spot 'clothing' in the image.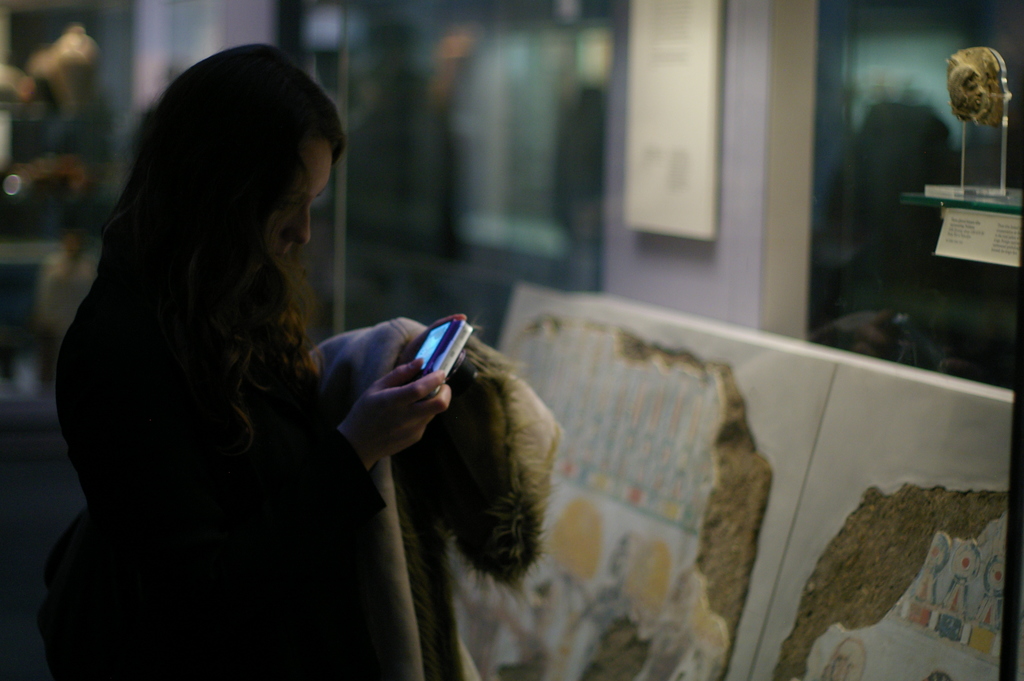
'clothing' found at bbox=(37, 276, 387, 680).
